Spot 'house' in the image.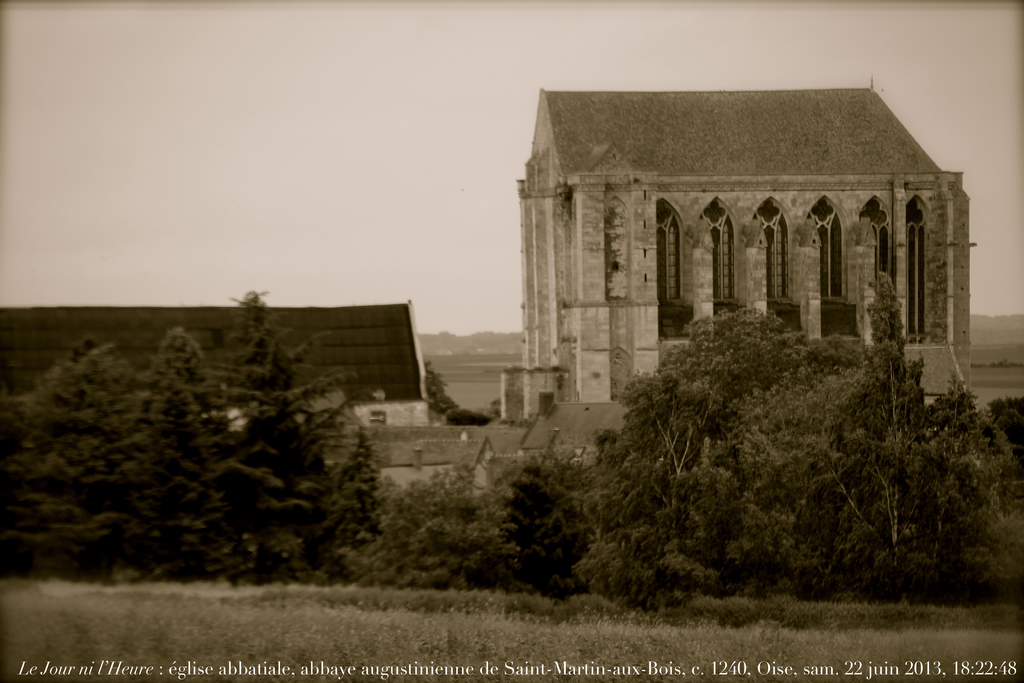
'house' found at (0,295,428,436).
